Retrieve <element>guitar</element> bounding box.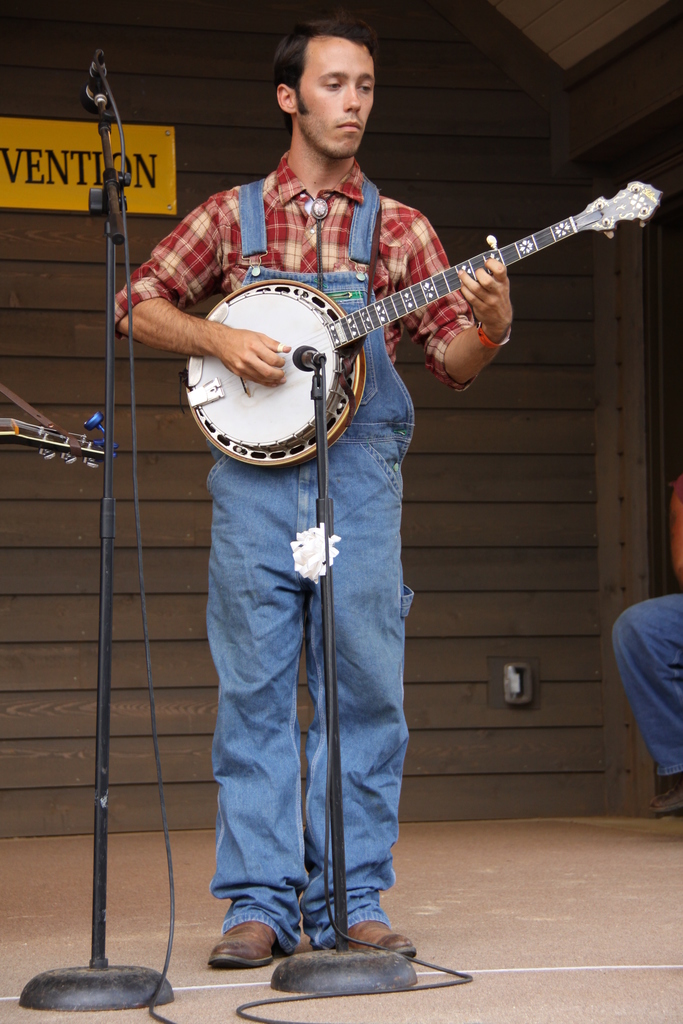
Bounding box: pyautogui.locateOnScreen(177, 178, 663, 474).
